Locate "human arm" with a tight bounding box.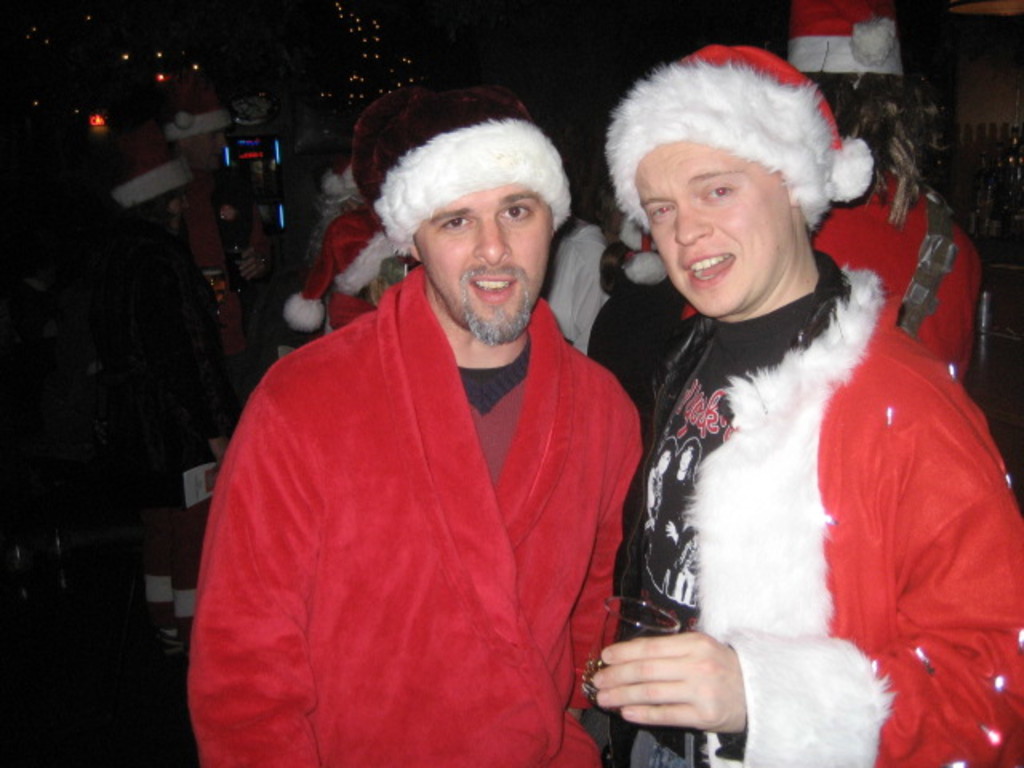
crop(182, 394, 328, 766).
